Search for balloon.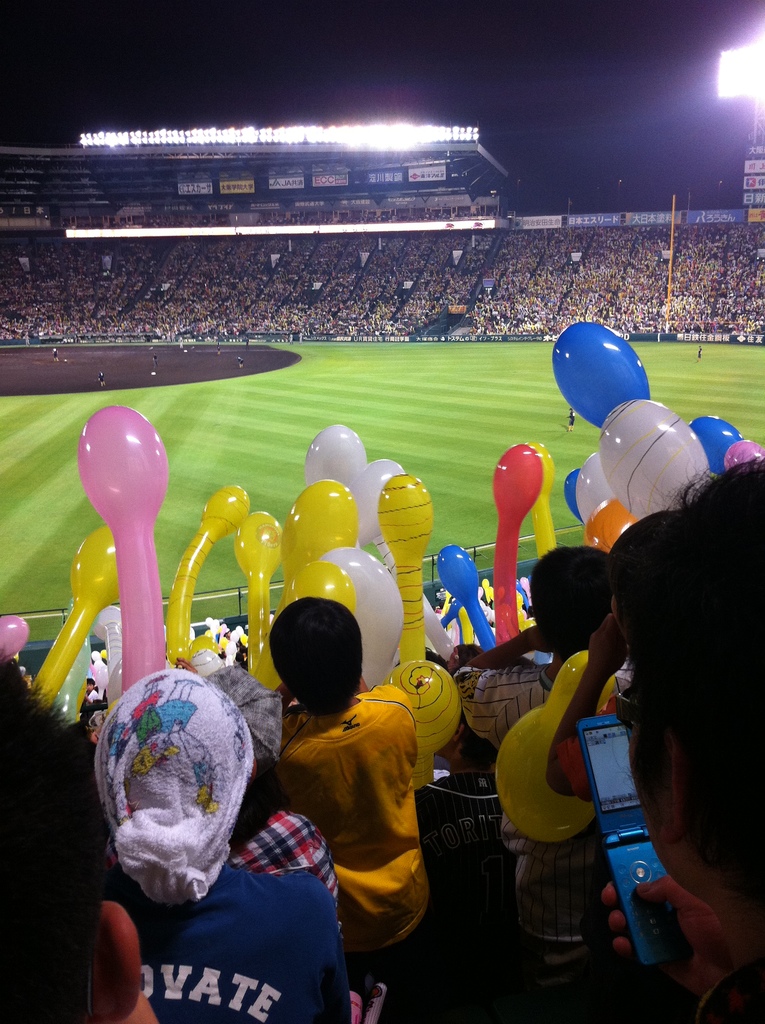
Found at Rect(438, 545, 497, 652).
